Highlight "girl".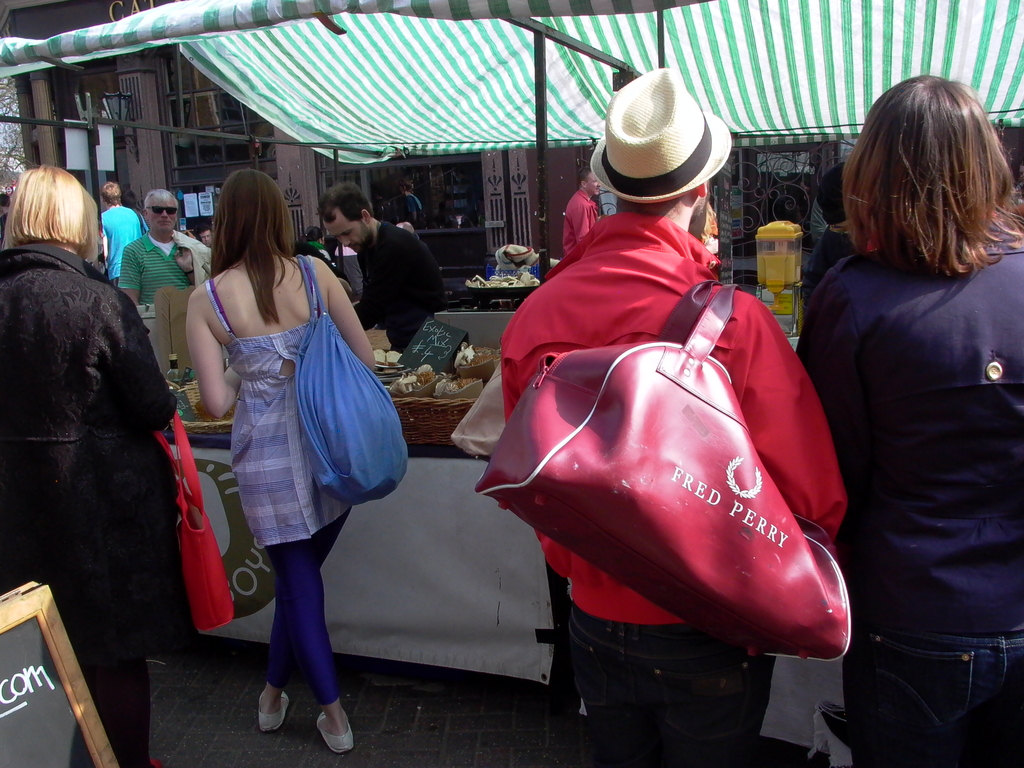
Highlighted region: detection(183, 166, 376, 752).
